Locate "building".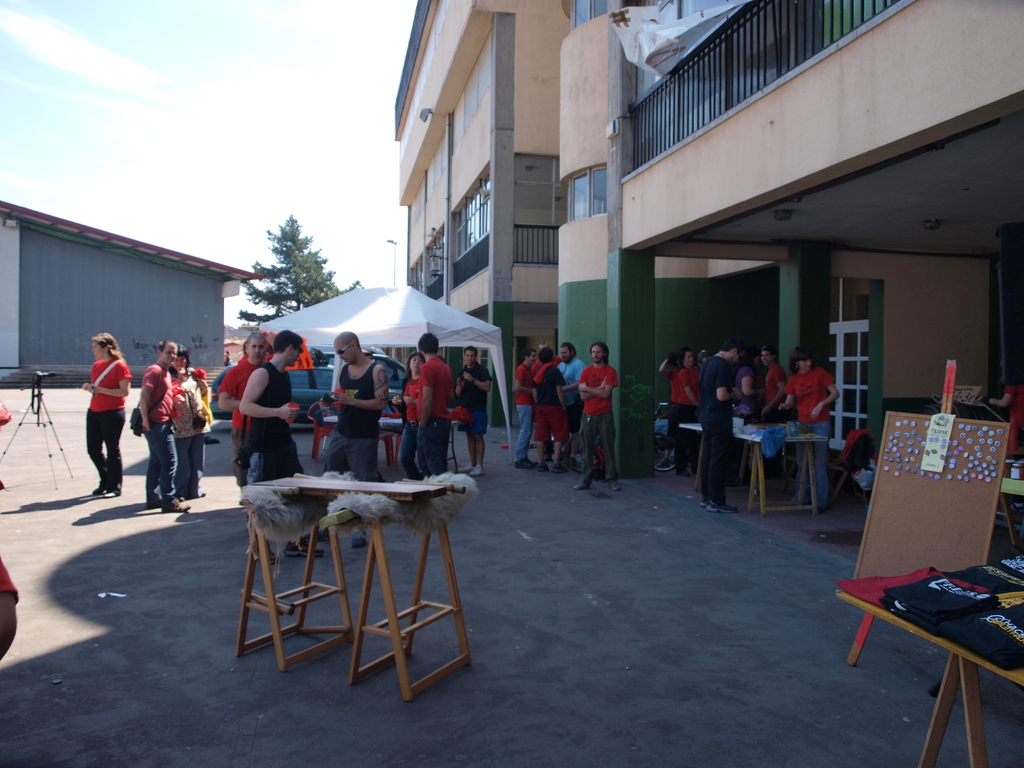
Bounding box: <region>384, 0, 1023, 555</region>.
